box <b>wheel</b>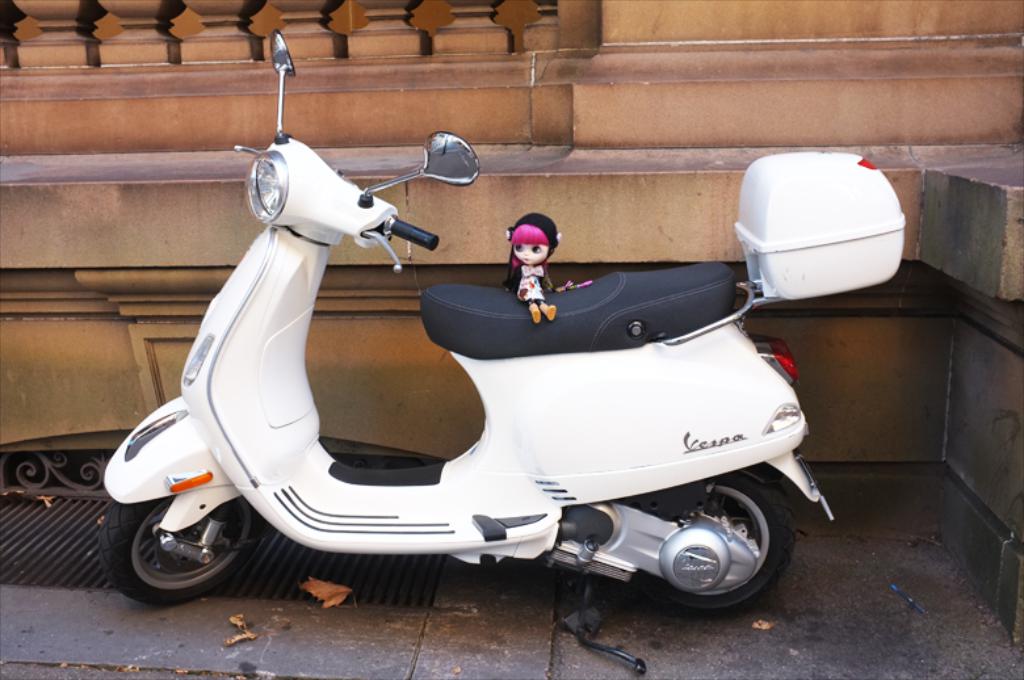
locate(119, 512, 242, 593)
